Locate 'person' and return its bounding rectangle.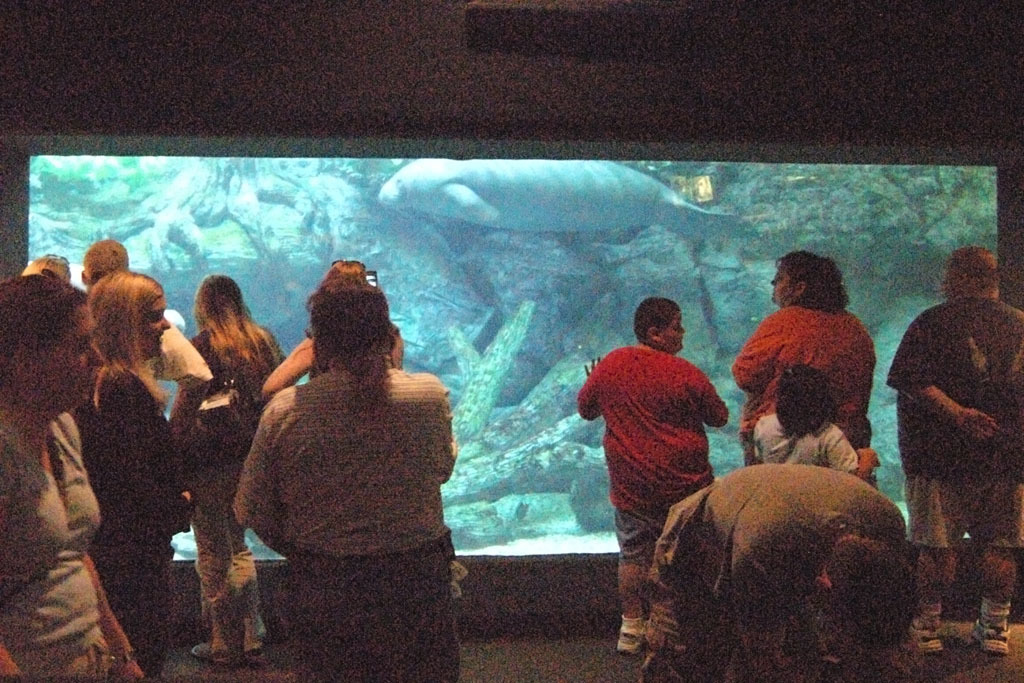
253,253,403,390.
